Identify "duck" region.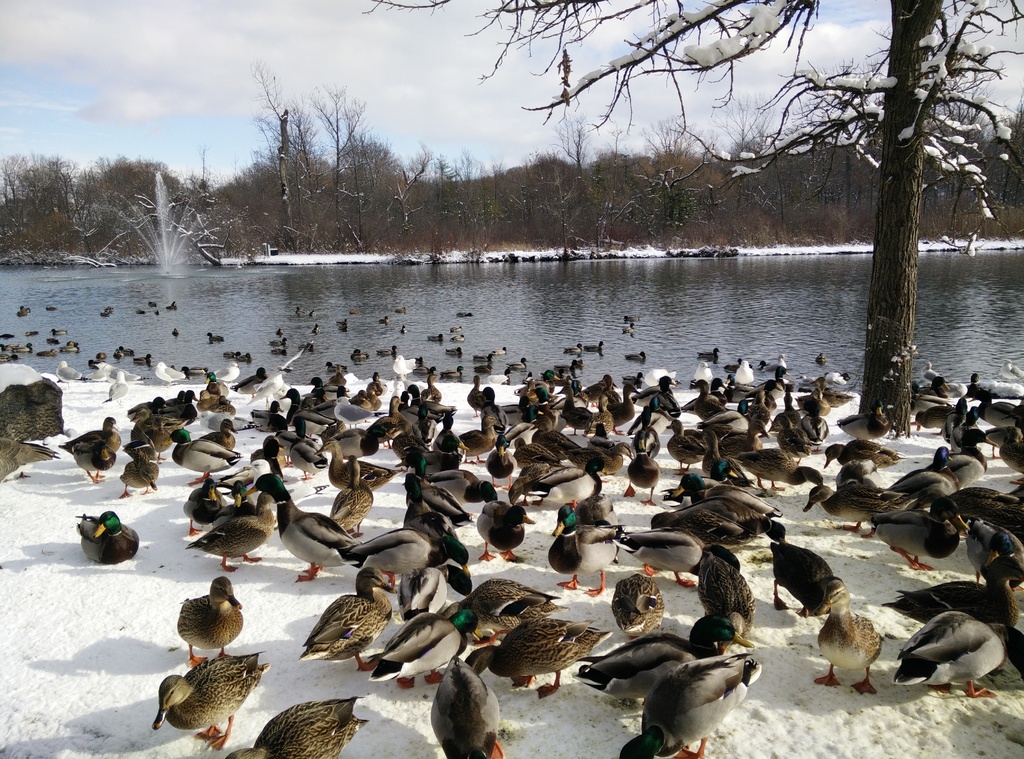
Region: <region>902, 471, 959, 521</region>.
